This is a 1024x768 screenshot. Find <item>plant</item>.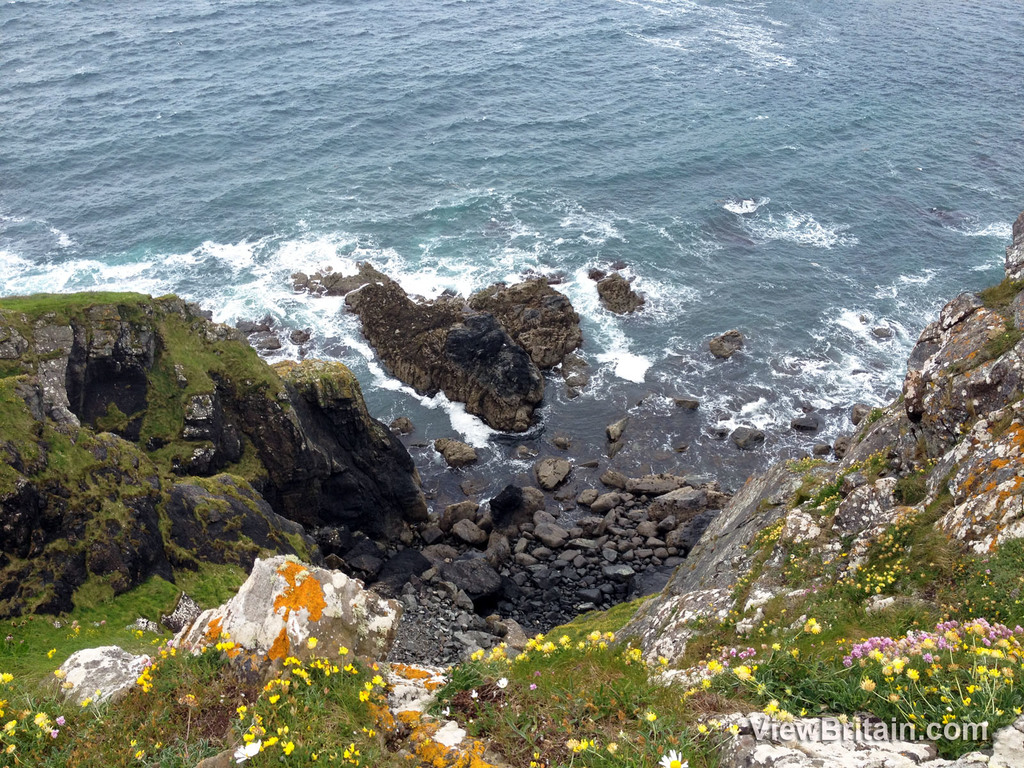
Bounding box: l=127, t=701, r=235, b=767.
